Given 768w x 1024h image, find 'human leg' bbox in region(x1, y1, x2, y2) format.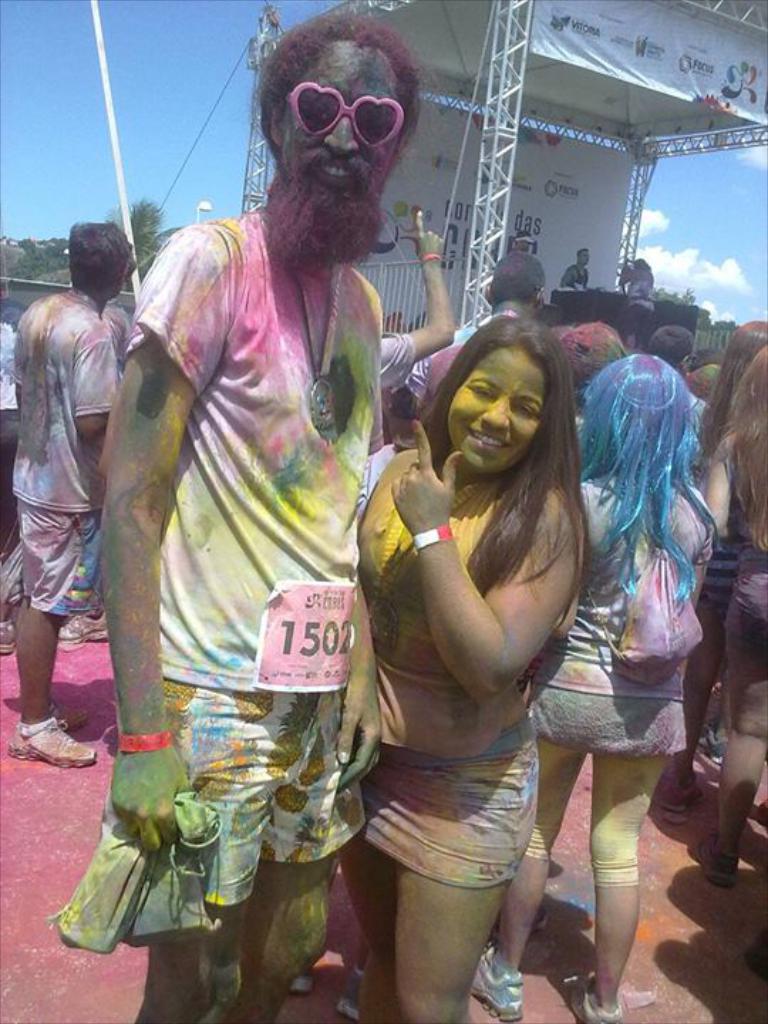
region(592, 754, 657, 1011).
